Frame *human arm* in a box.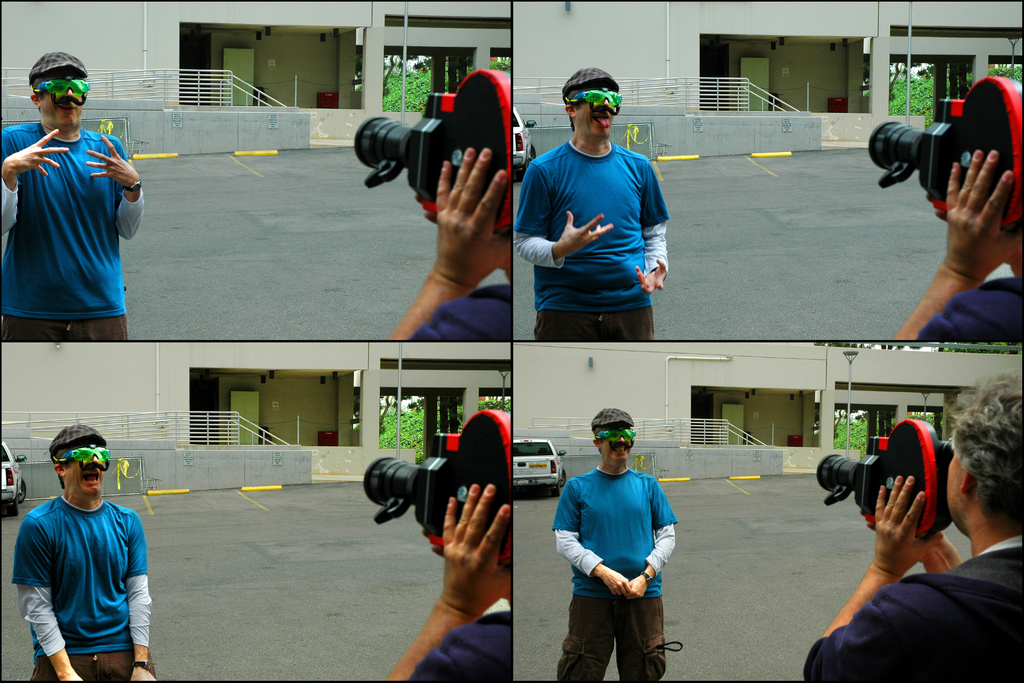
383 115 513 343.
